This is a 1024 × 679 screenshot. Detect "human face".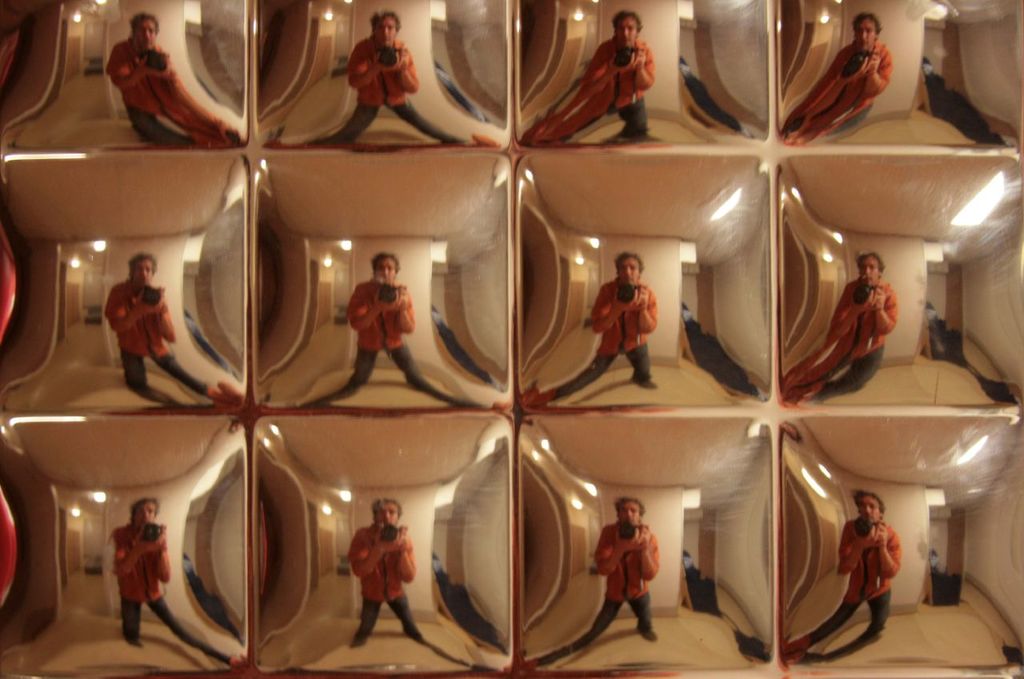
box(133, 258, 155, 284).
